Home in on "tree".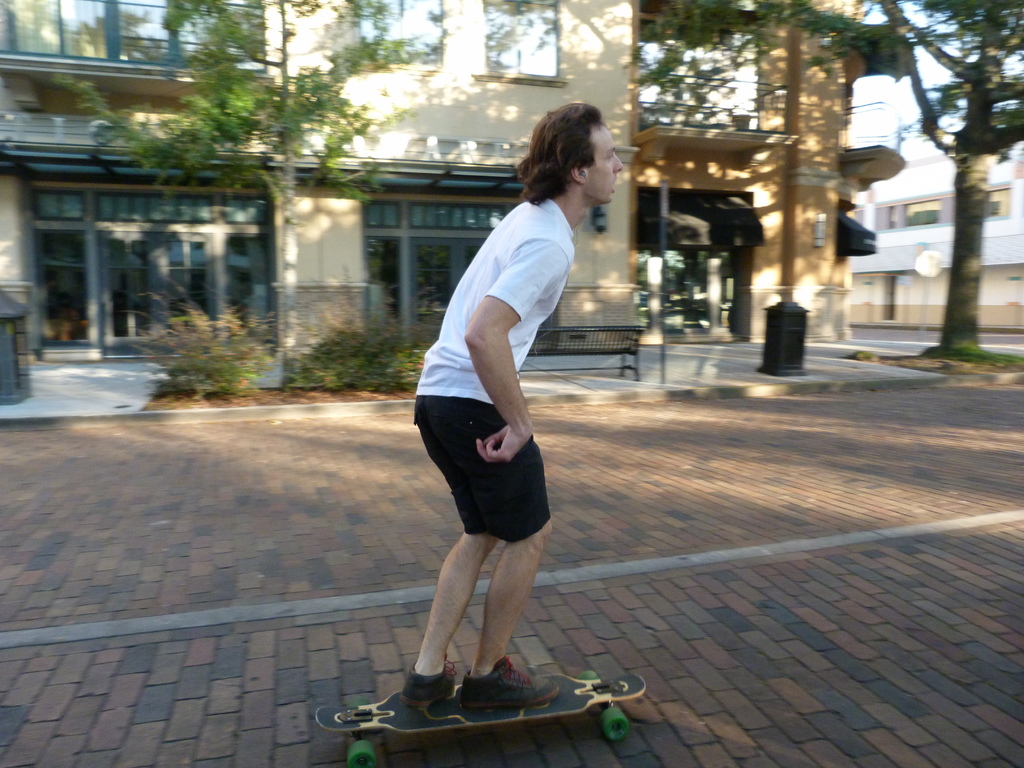
Homed in at rect(636, 0, 908, 102).
